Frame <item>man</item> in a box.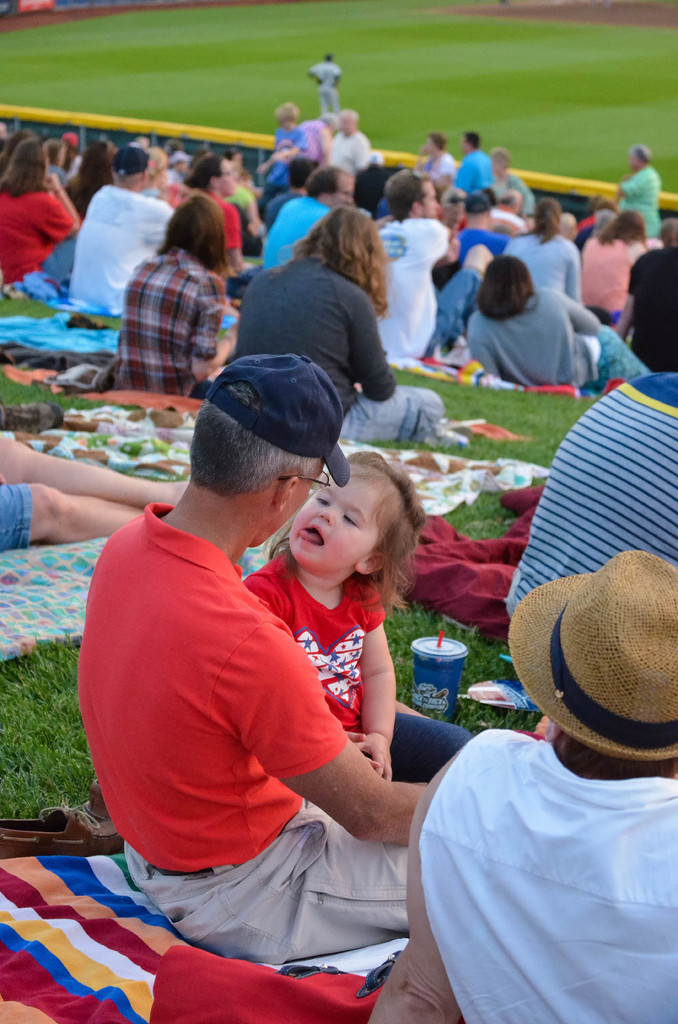
select_region(261, 161, 359, 266).
